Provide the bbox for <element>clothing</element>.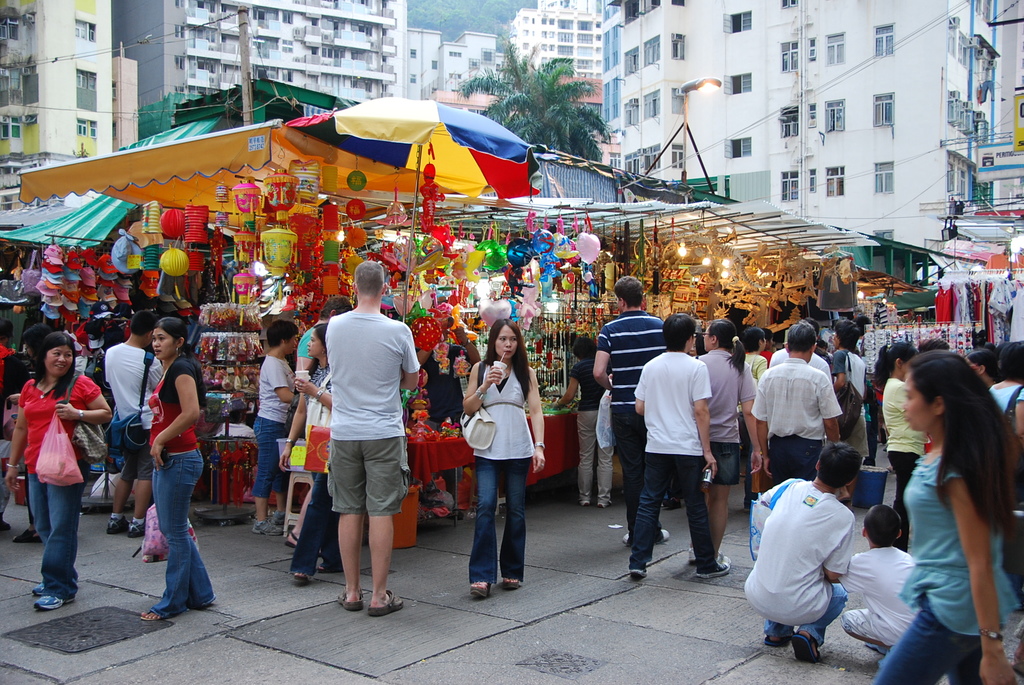
rect(8, 365, 97, 595).
